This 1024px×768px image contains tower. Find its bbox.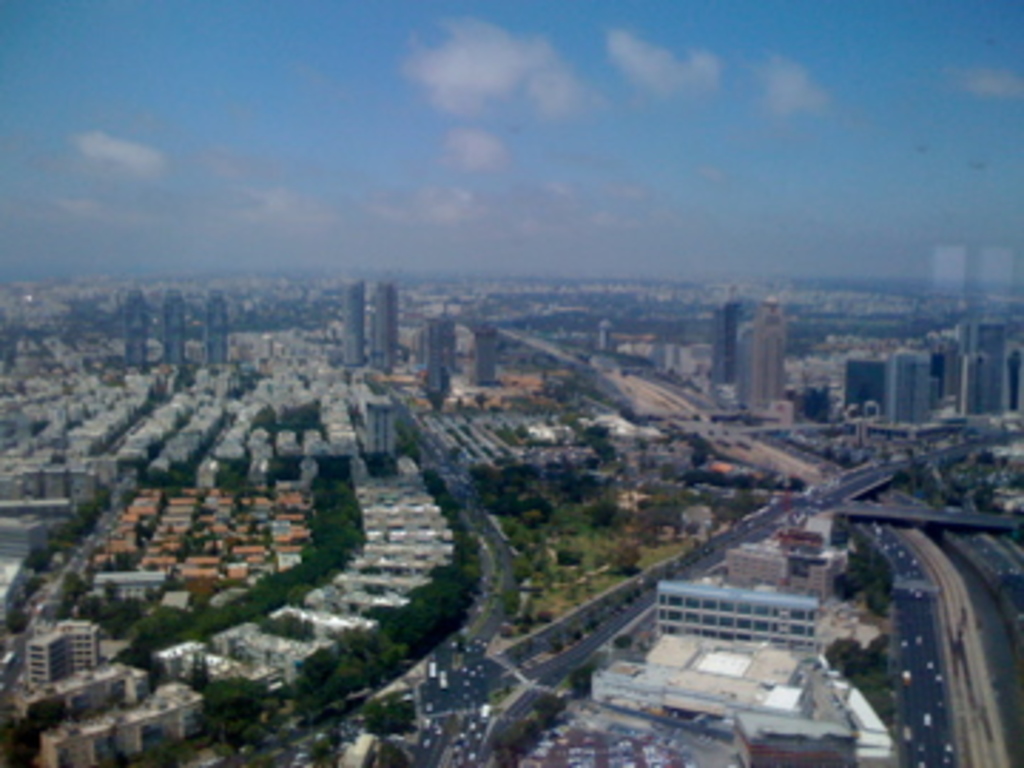
pyautogui.locateOnScreen(737, 302, 779, 412).
